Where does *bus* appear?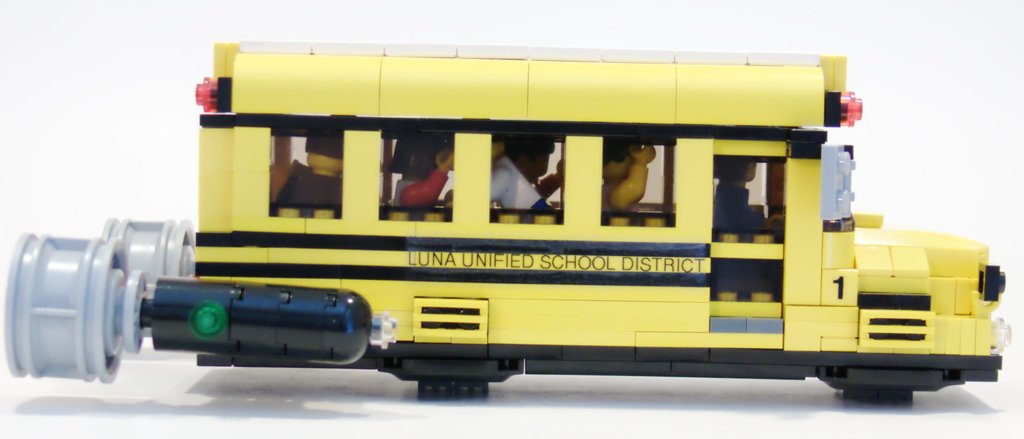
Appears at (x1=0, y1=40, x2=1012, y2=403).
